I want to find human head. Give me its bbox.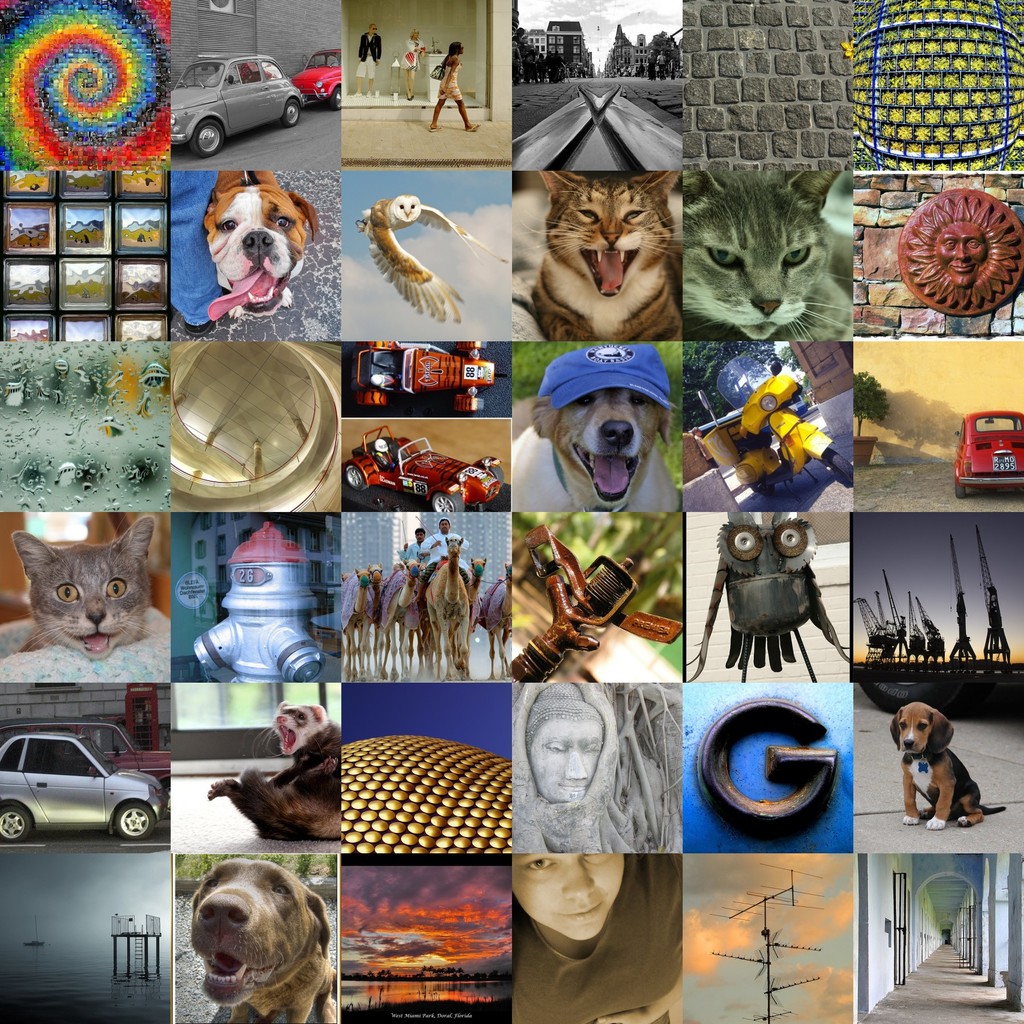
(438, 516, 451, 532).
